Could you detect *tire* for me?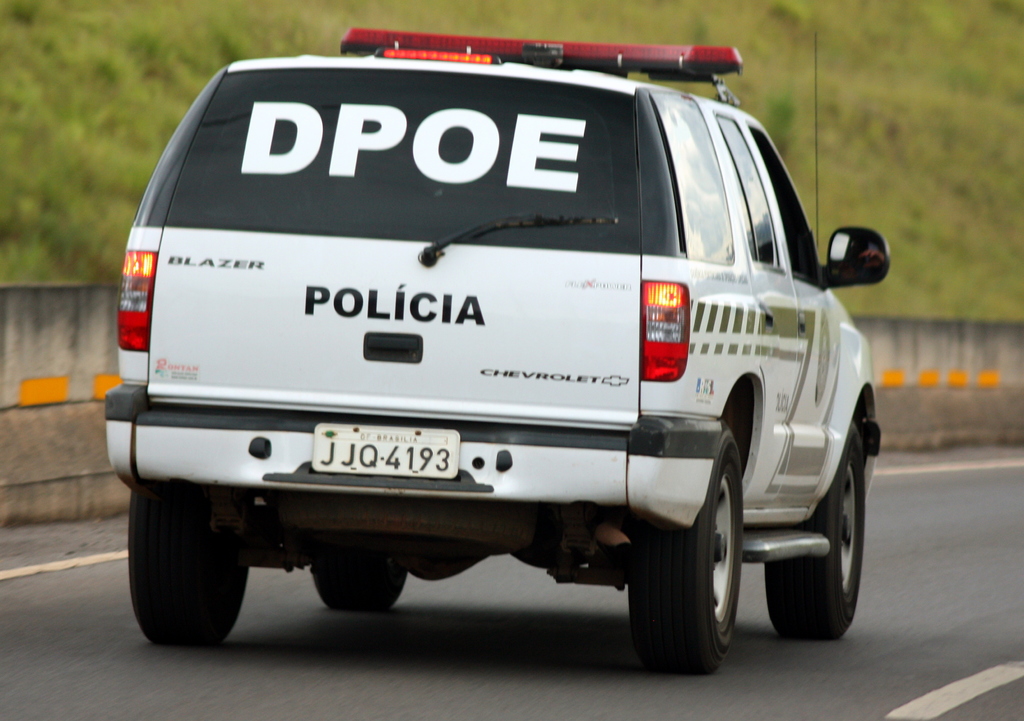
Detection result: (x1=315, y1=555, x2=409, y2=608).
